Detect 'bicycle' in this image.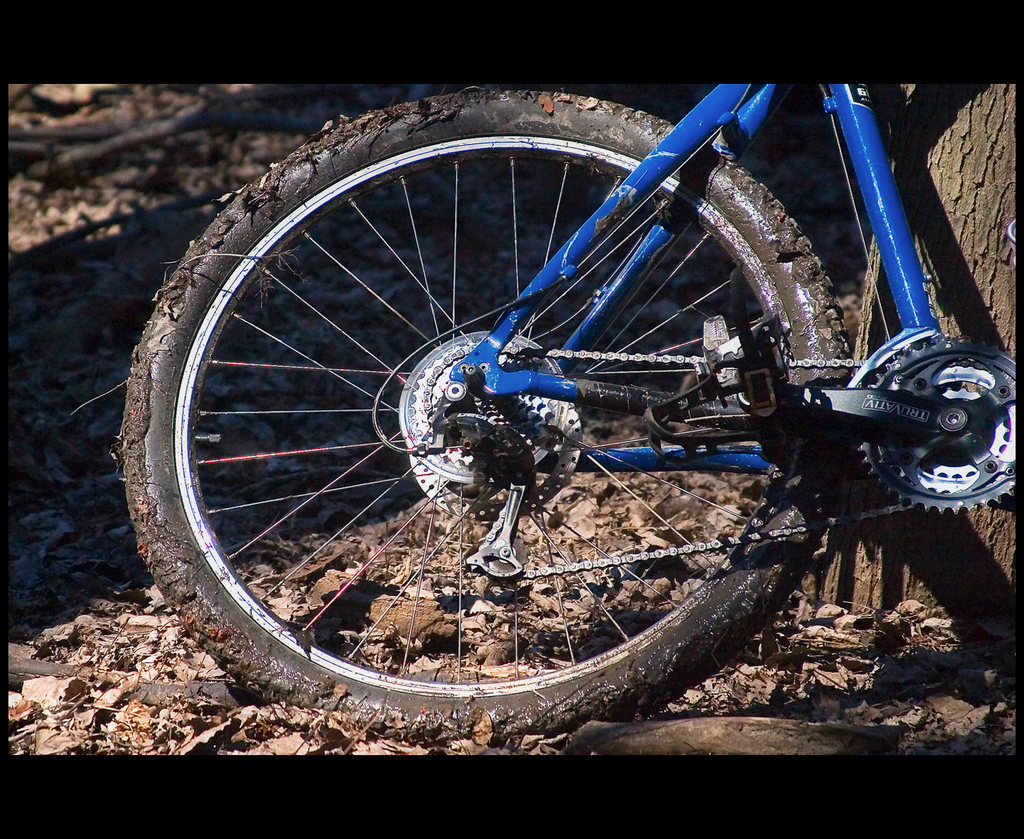
Detection: bbox=[73, 32, 1000, 752].
